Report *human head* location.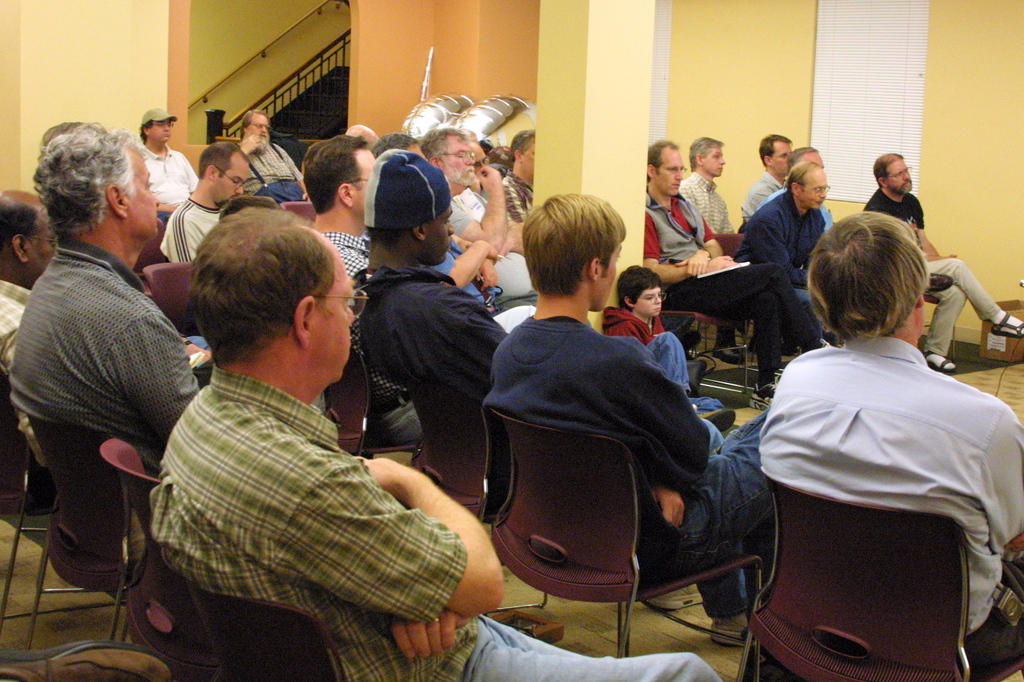
Report: x1=688 y1=138 x2=725 y2=181.
